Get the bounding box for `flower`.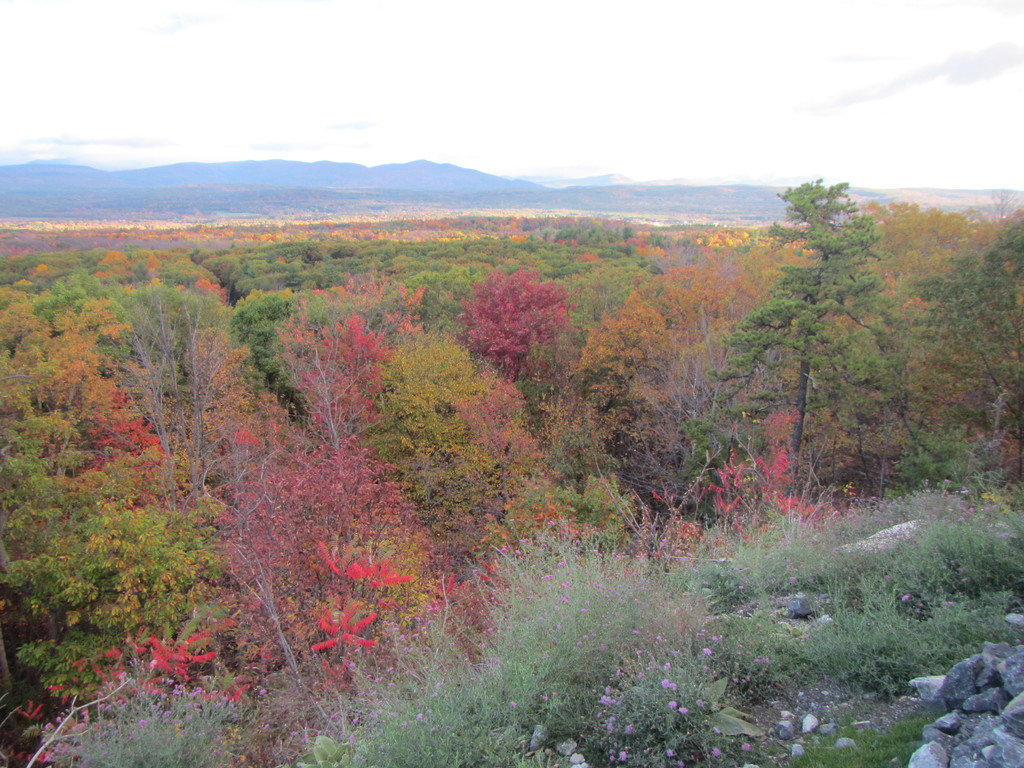
[x1=615, y1=748, x2=632, y2=762].
